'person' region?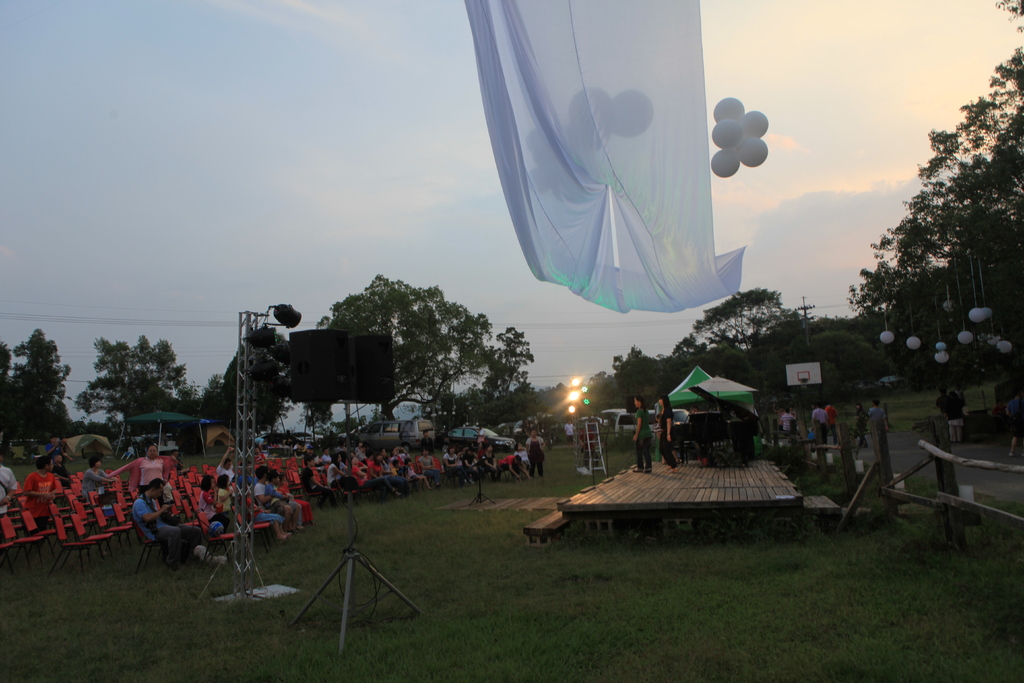
524, 429, 546, 475
